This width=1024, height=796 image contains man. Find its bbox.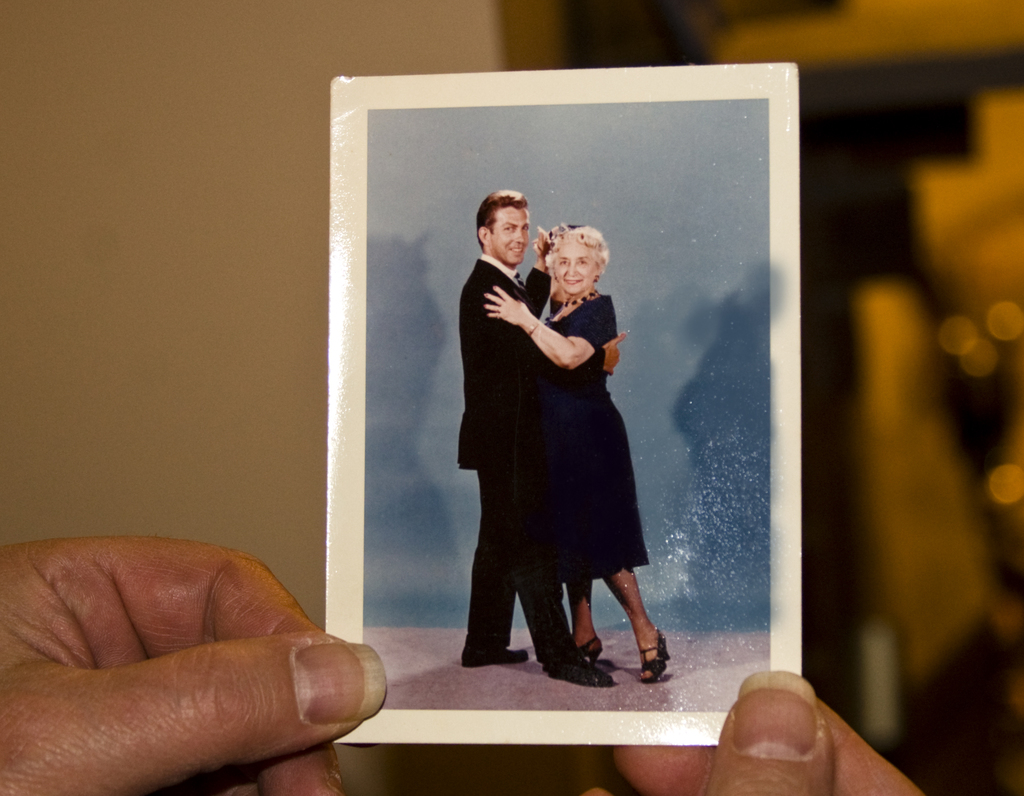
447/160/664/669.
